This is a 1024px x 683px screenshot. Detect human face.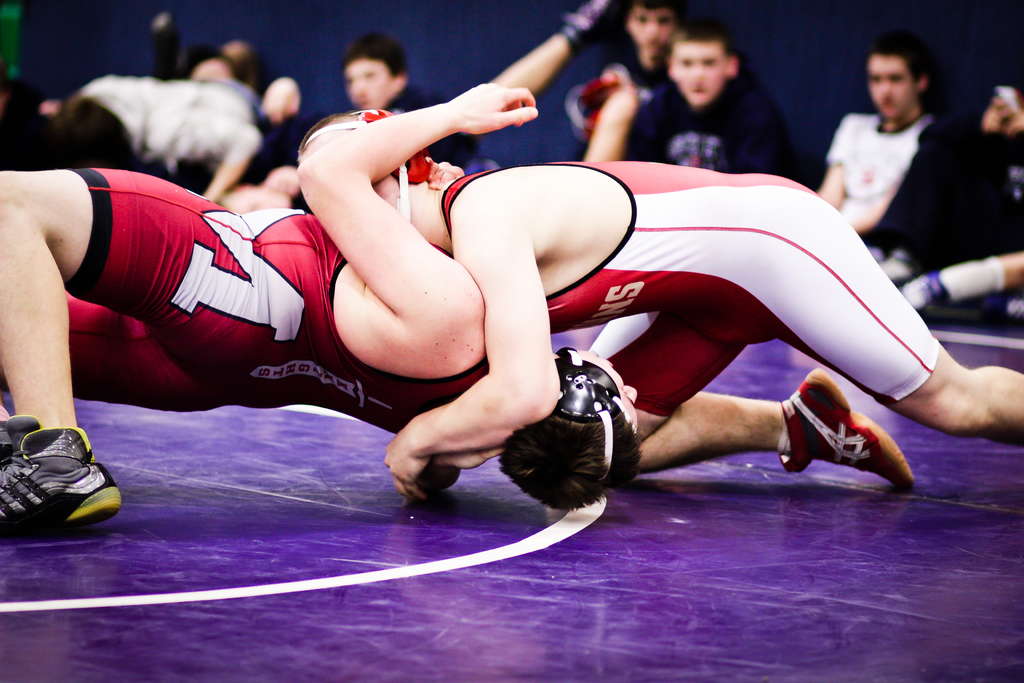
[343, 59, 392, 110].
